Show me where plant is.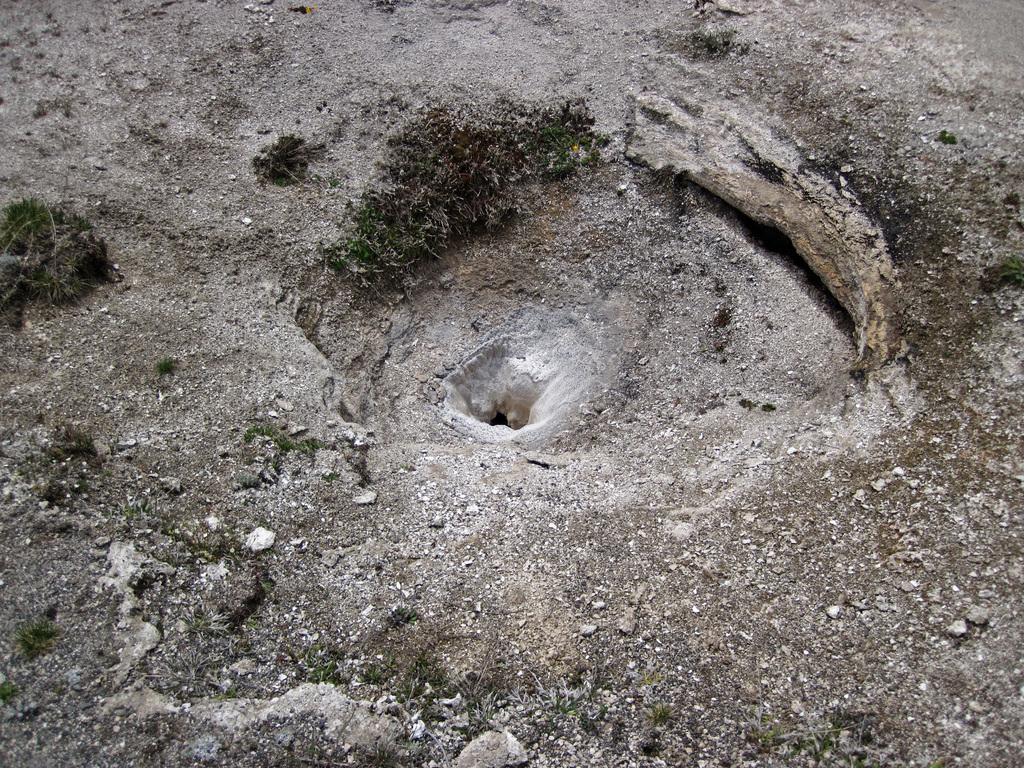
plant is at bbox=[380, 604, 439, 627].
